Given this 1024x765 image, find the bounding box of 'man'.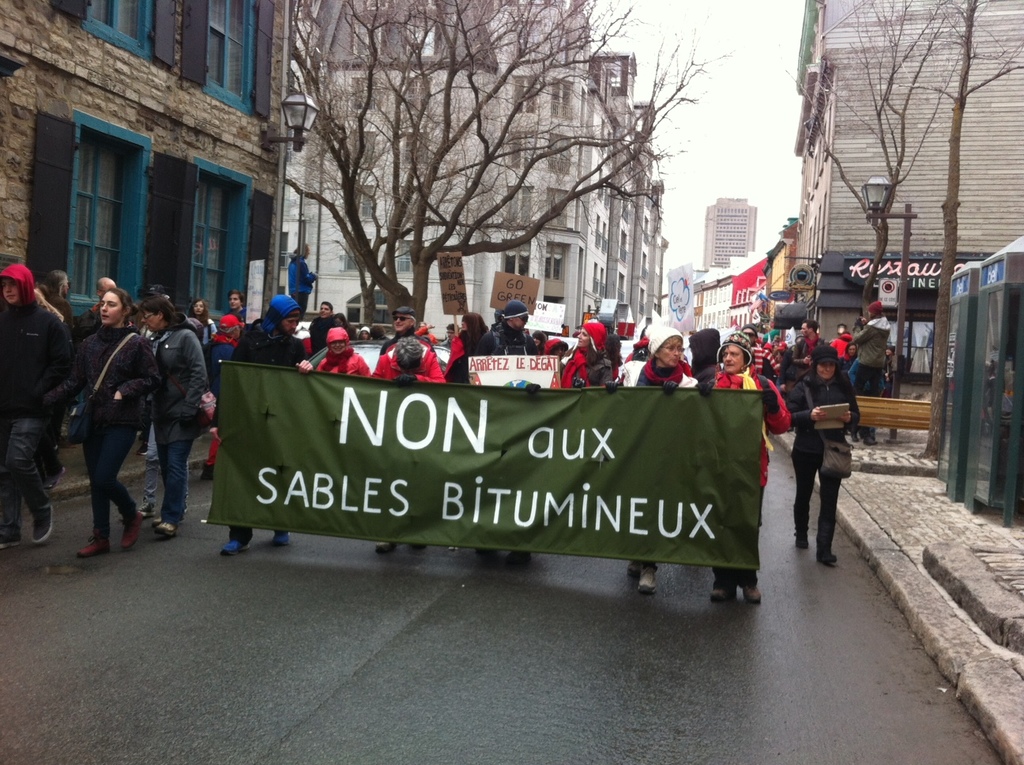
<bbox>0, 266, 78, 547</bbox>.
